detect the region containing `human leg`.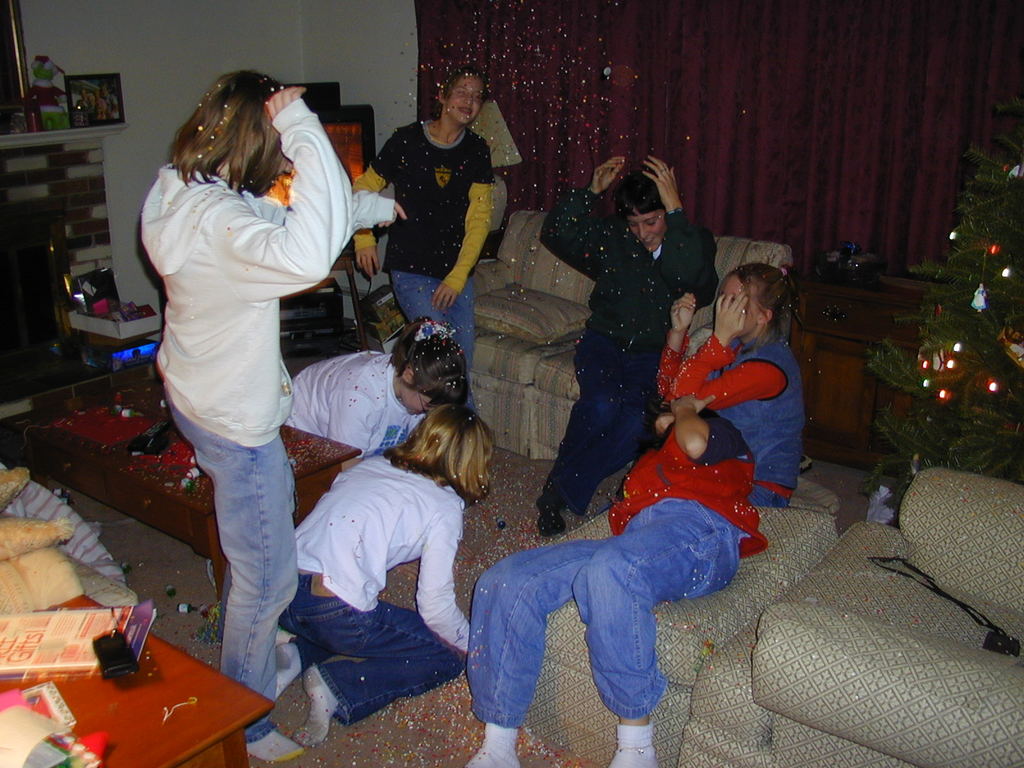
left=384, top=265, right=448, bottom=319.
